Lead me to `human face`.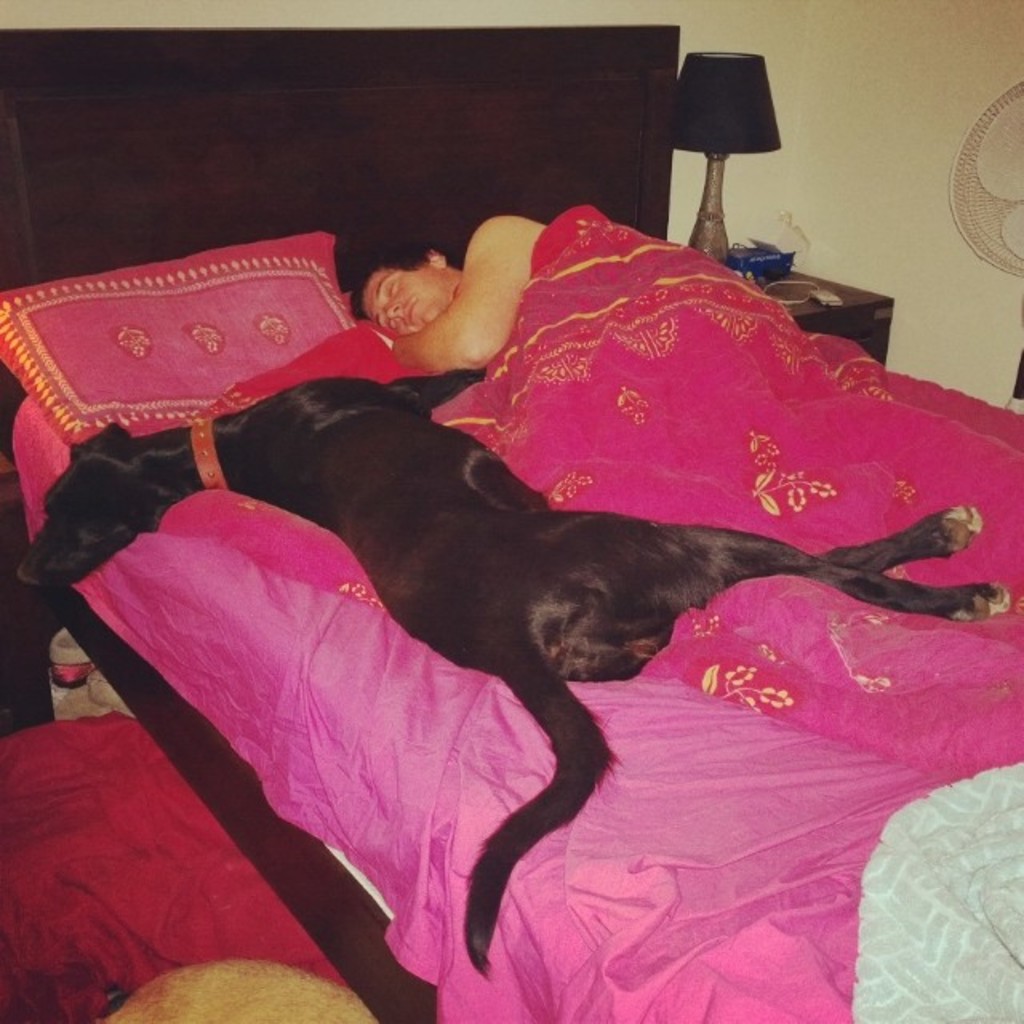
Lead to detection(358, 272, 448, 331).
